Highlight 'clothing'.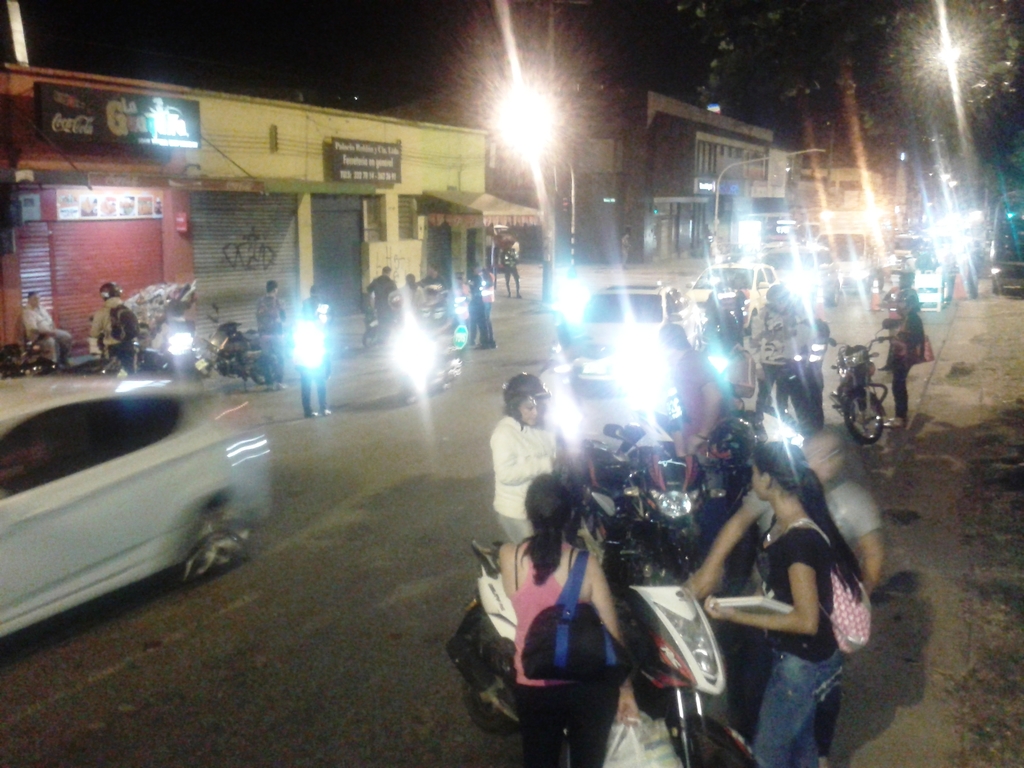
Highlighted region: x1=357 y1=274 x2=401 y2=319.
